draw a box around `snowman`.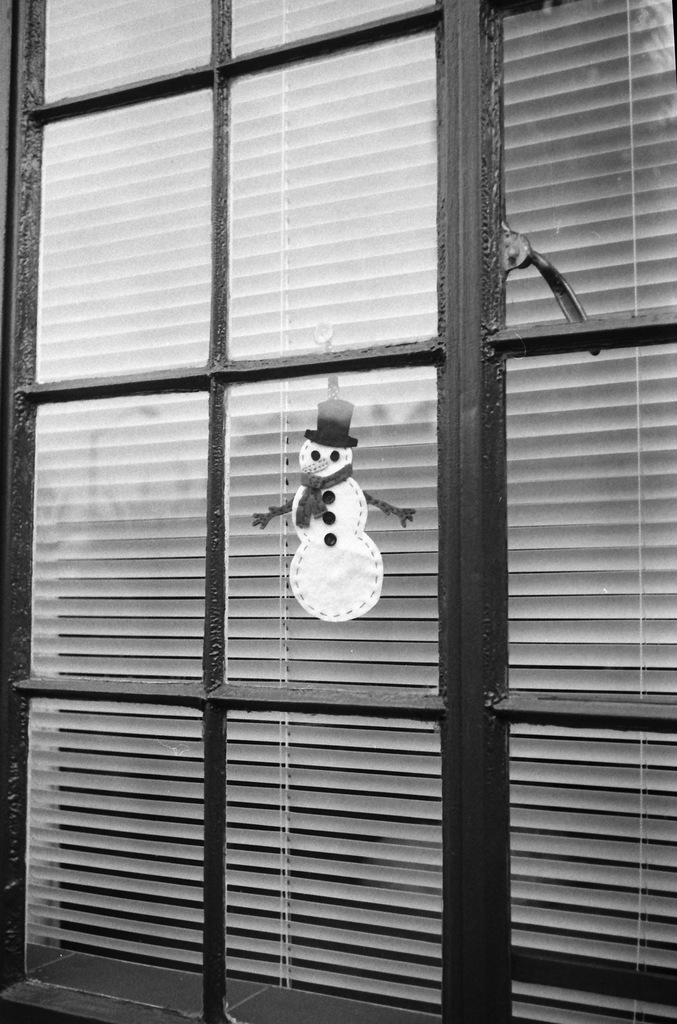
[252,397,419,623].
